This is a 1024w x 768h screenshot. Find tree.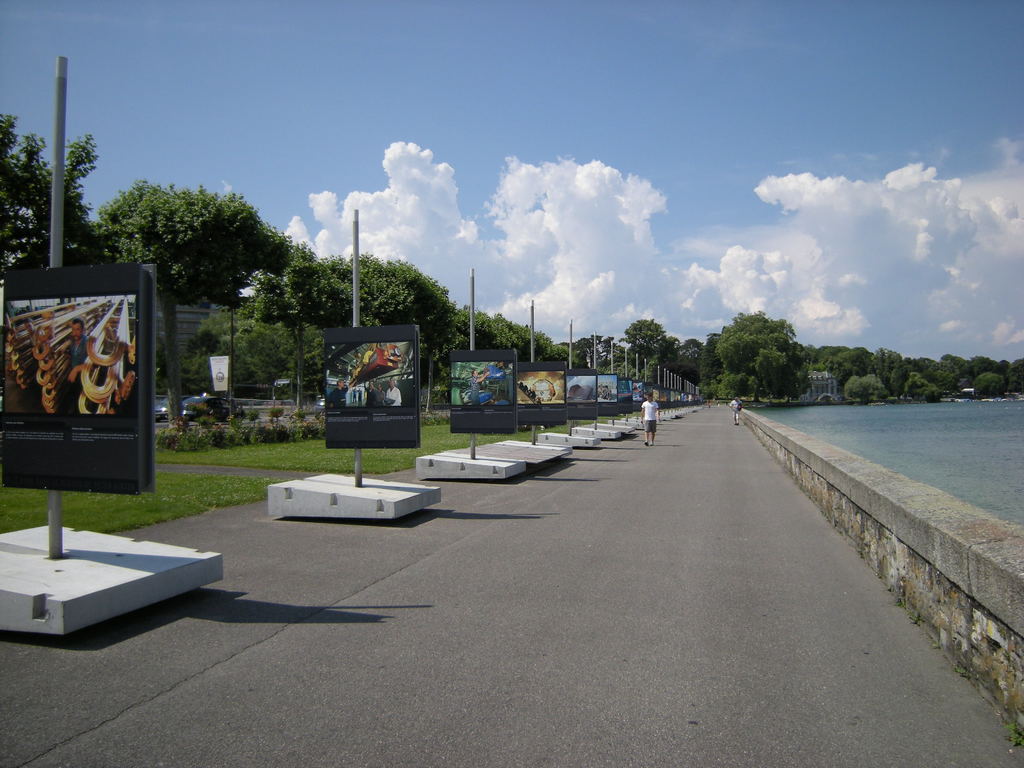
Bounding box: BBox(95, 184, 292, 304).
